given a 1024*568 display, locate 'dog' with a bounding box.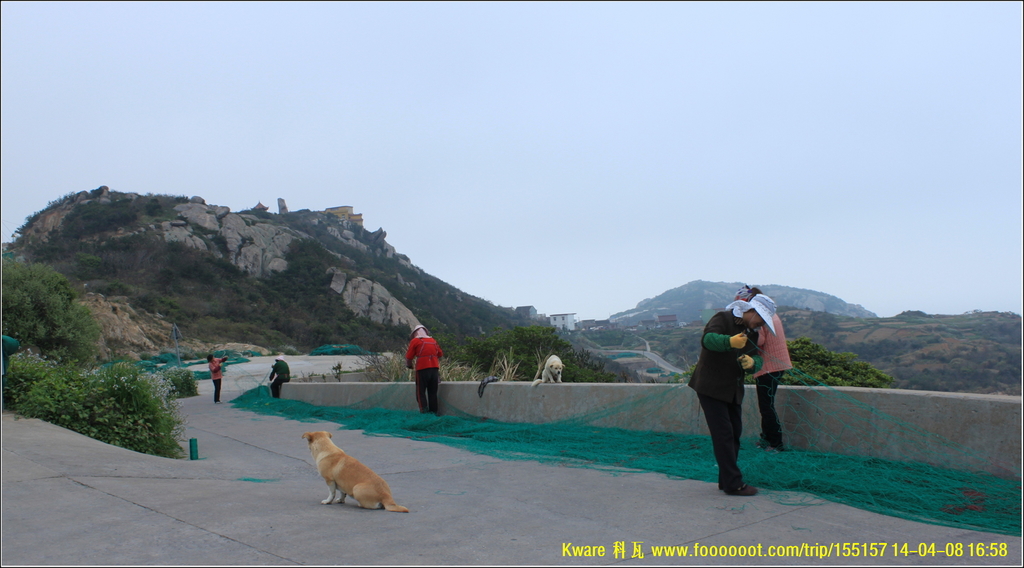
Located: box(532, 353, 566, 389).
